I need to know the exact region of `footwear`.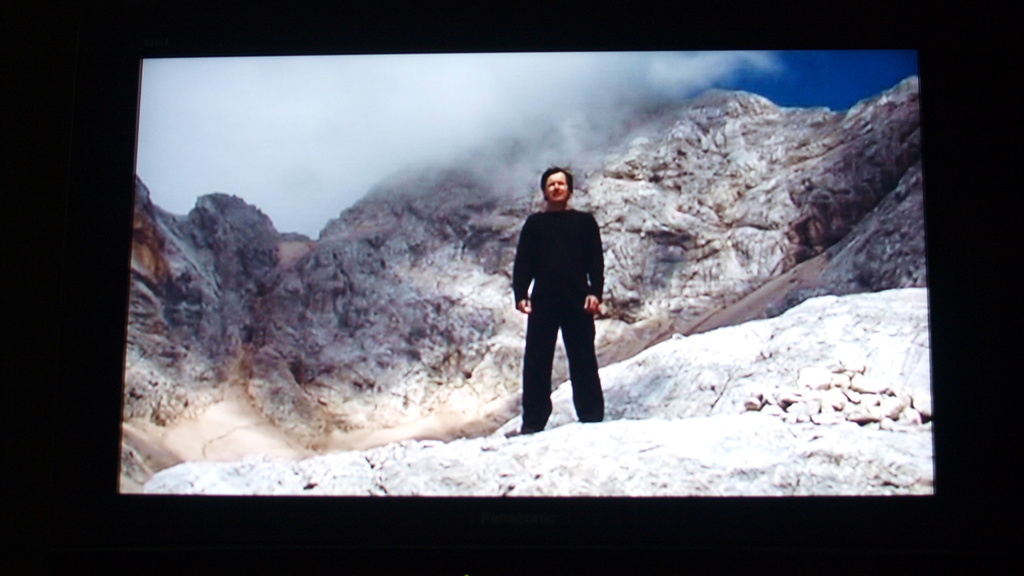
Region: locate(504, 432, 524, 435).
